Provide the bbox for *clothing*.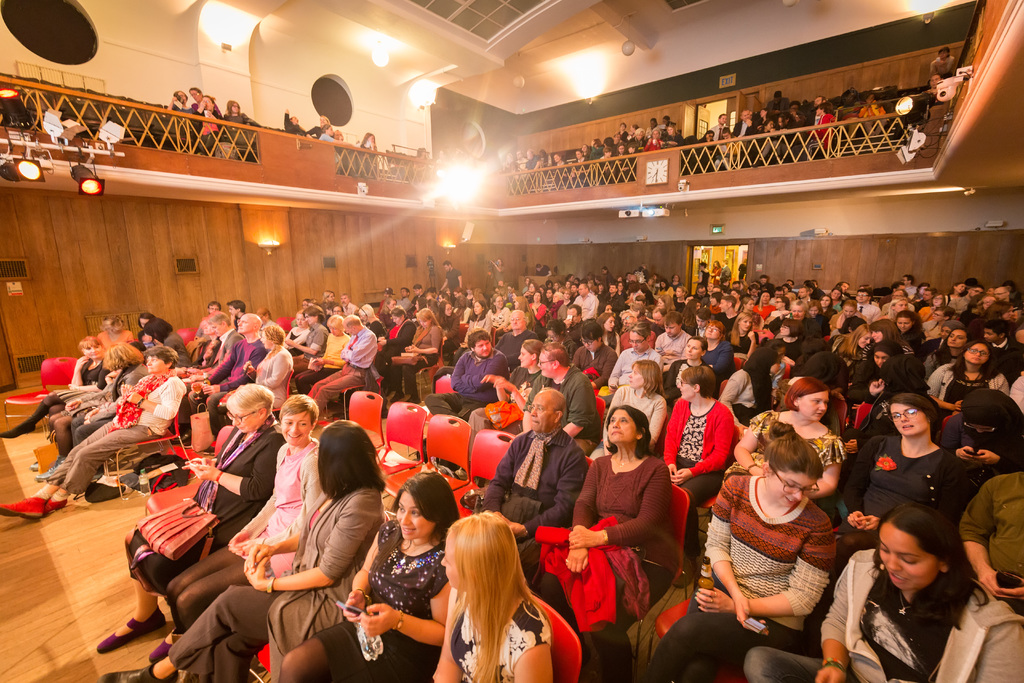
[931, 58, 954, 71].
